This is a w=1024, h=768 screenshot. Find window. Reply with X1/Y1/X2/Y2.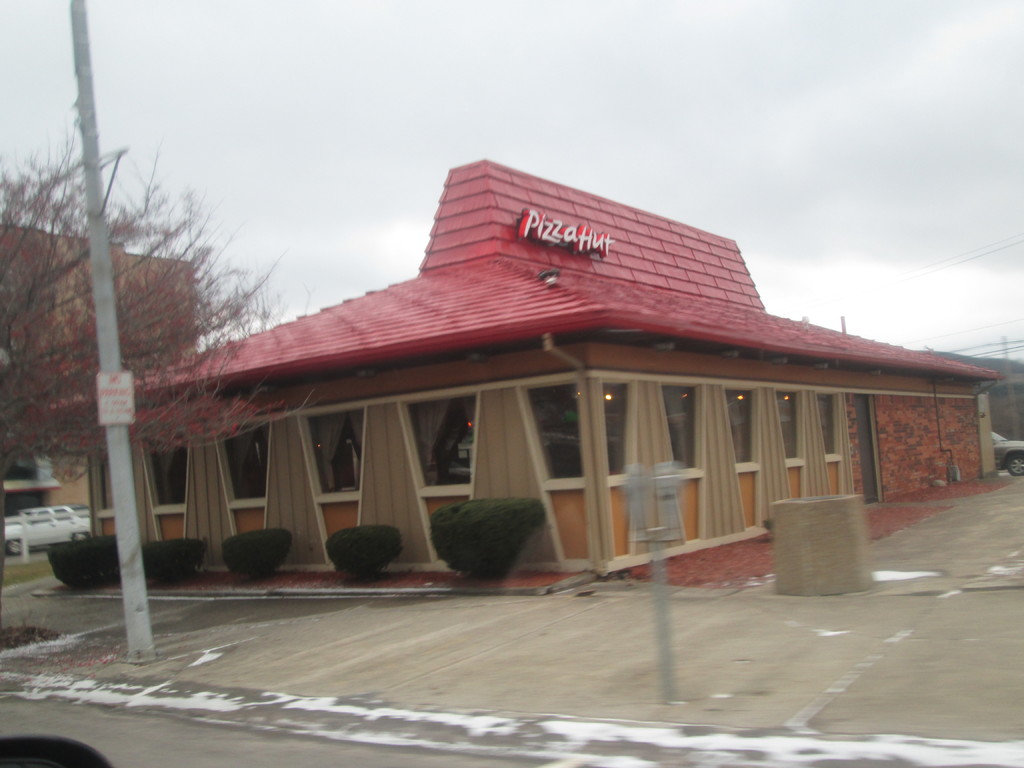
603/381/842/479.
